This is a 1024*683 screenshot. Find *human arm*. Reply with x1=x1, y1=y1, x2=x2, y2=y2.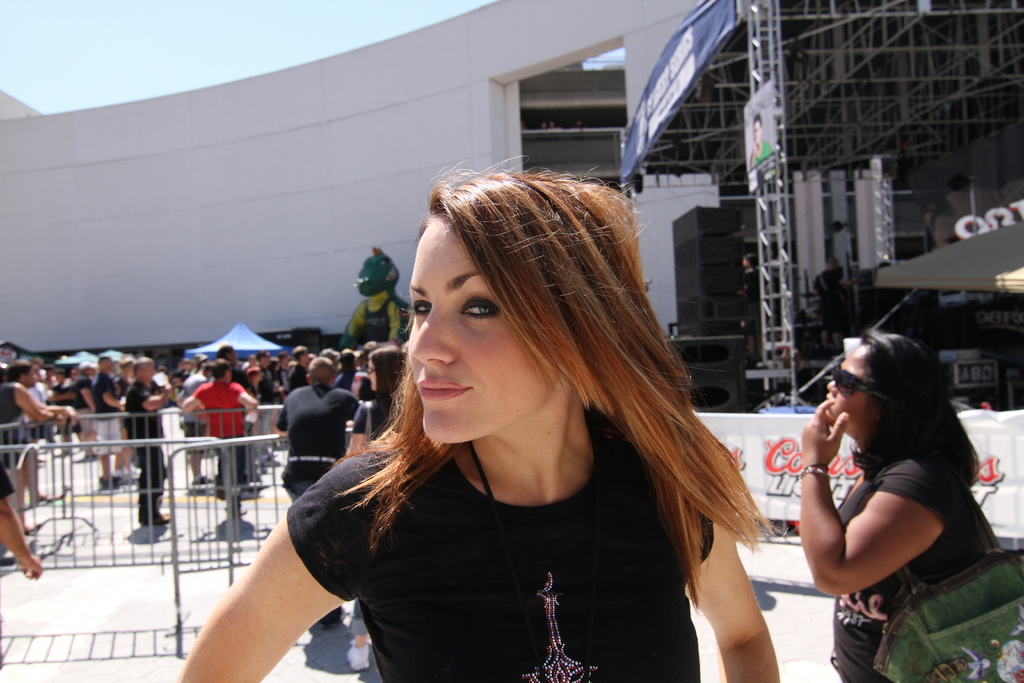
x1=6, y1=386, x2=73, y2=425.
